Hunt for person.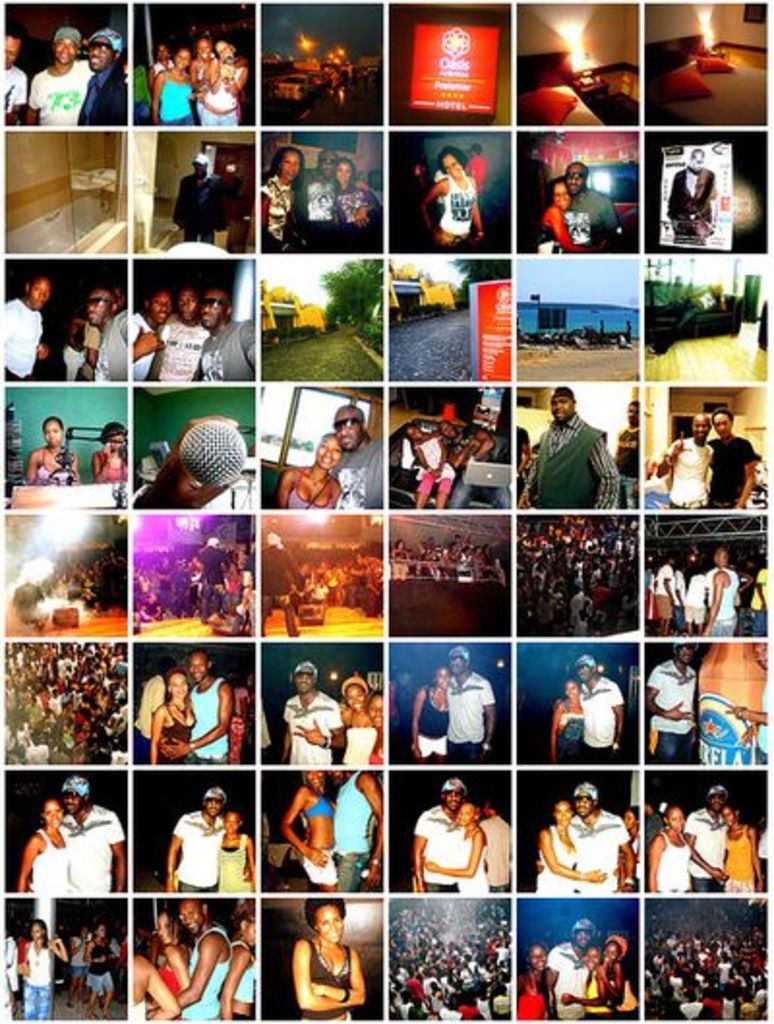
Hunted down at (left=157, top=900, right=188, bottom=997).
